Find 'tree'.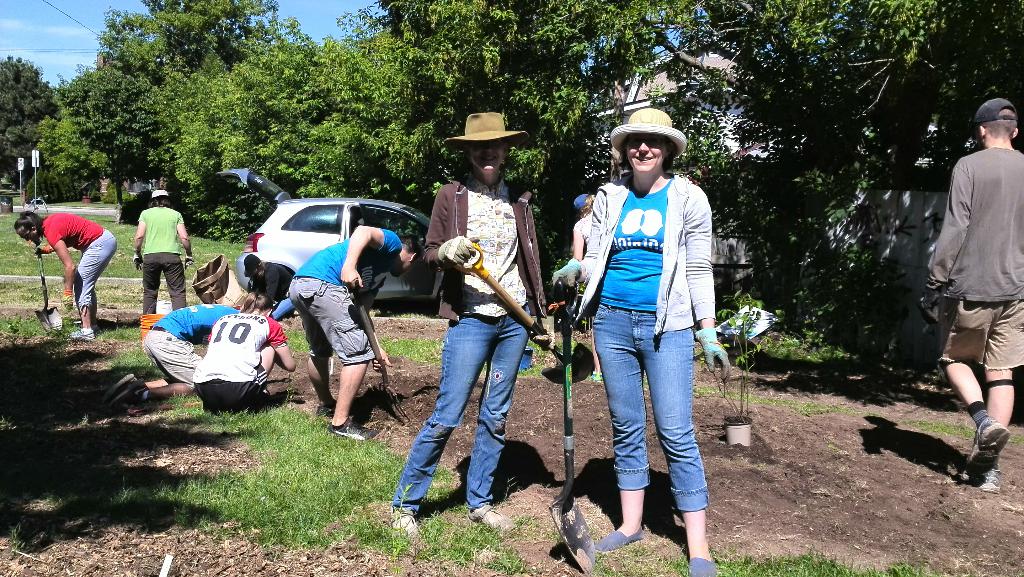
(0,50,65,188).
